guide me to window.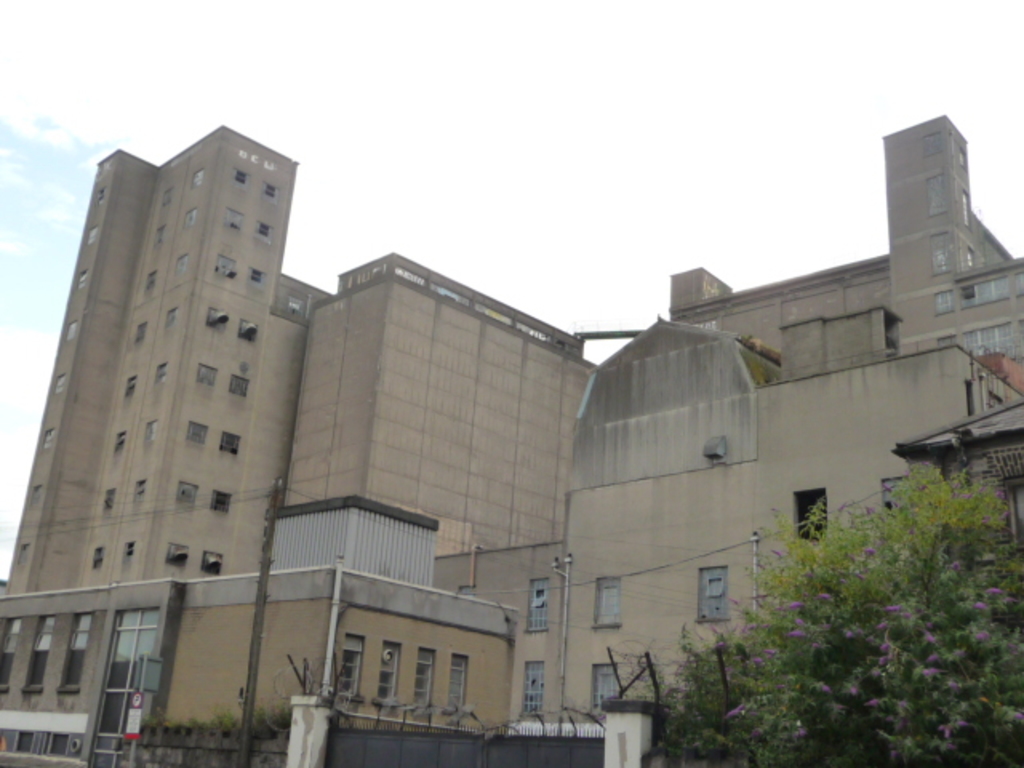
Guidance: bbox=[210, 306, 227, 328].
